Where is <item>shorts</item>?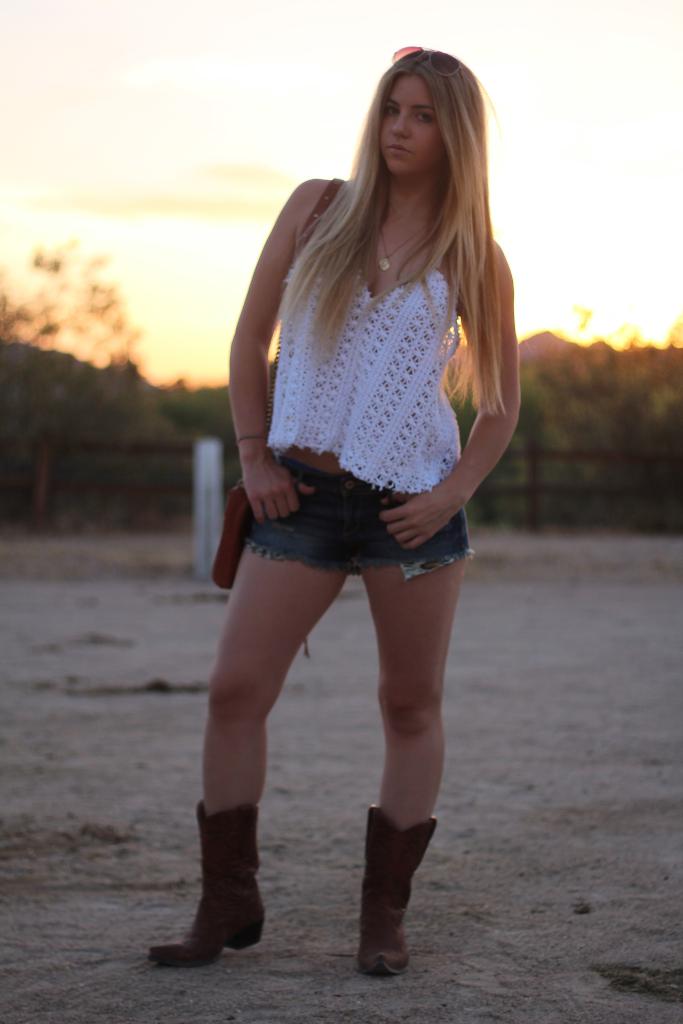
bbox=[220, 481, 473, 570].
